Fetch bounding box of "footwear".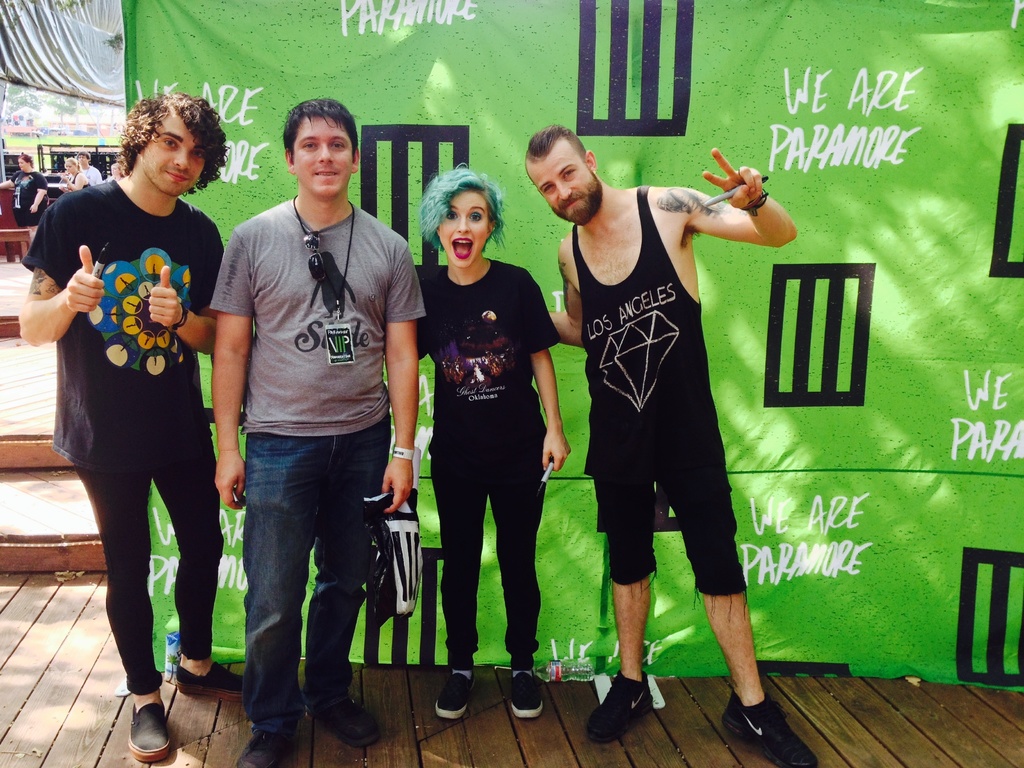
Bbox: x1=127, y1=697, x2=175, y2=763.
